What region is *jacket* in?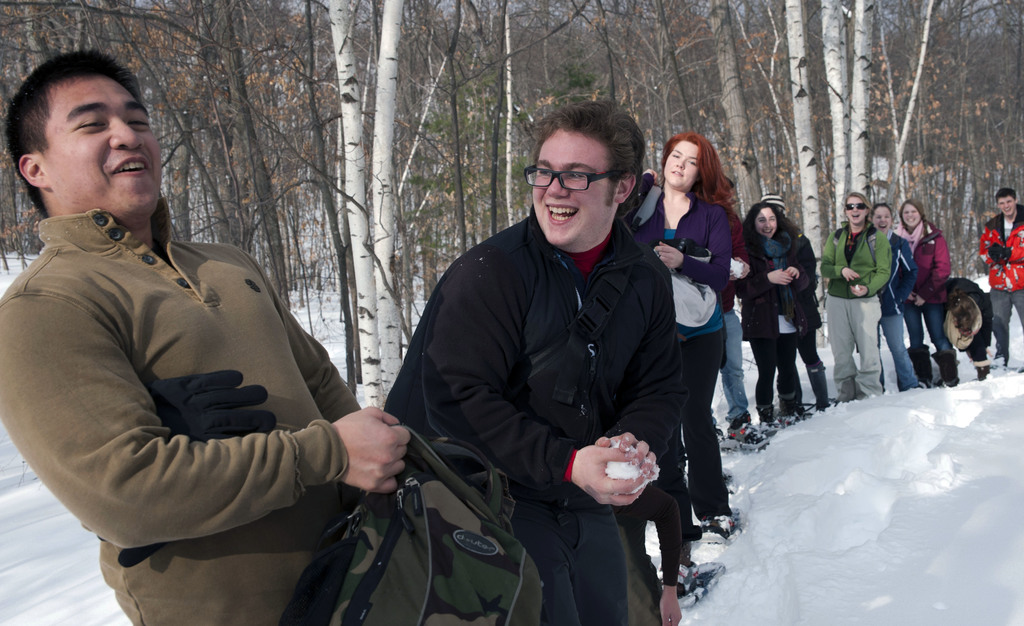
[x1=872, y1=227, x2=916, y2=314].
